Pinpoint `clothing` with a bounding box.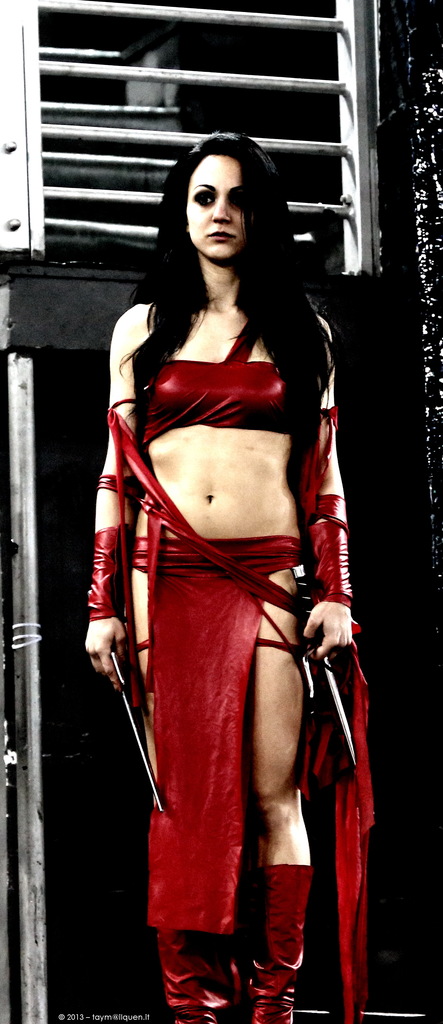
detection(140, 521, 351, 969).
